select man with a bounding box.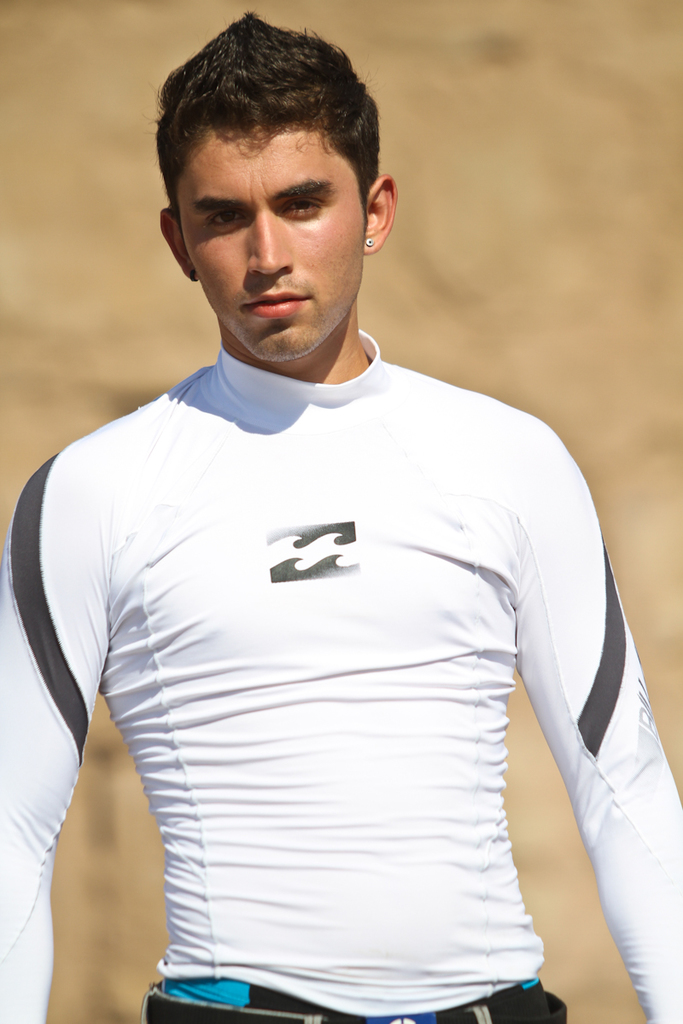
locate(3, 0, 641, 1023).
